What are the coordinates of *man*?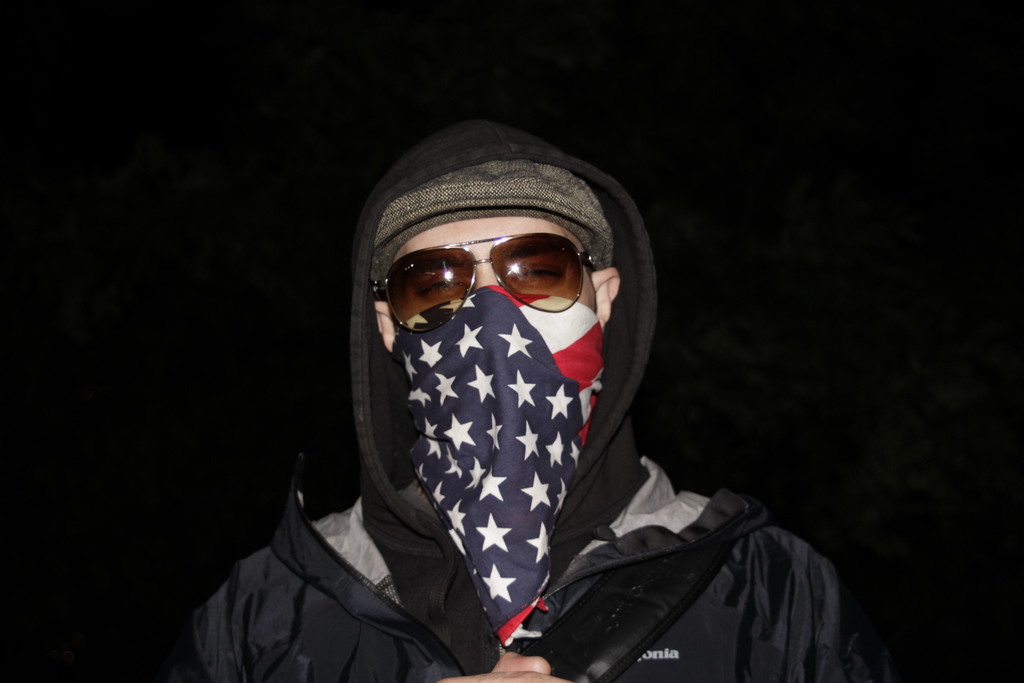
161 146 876 661.
